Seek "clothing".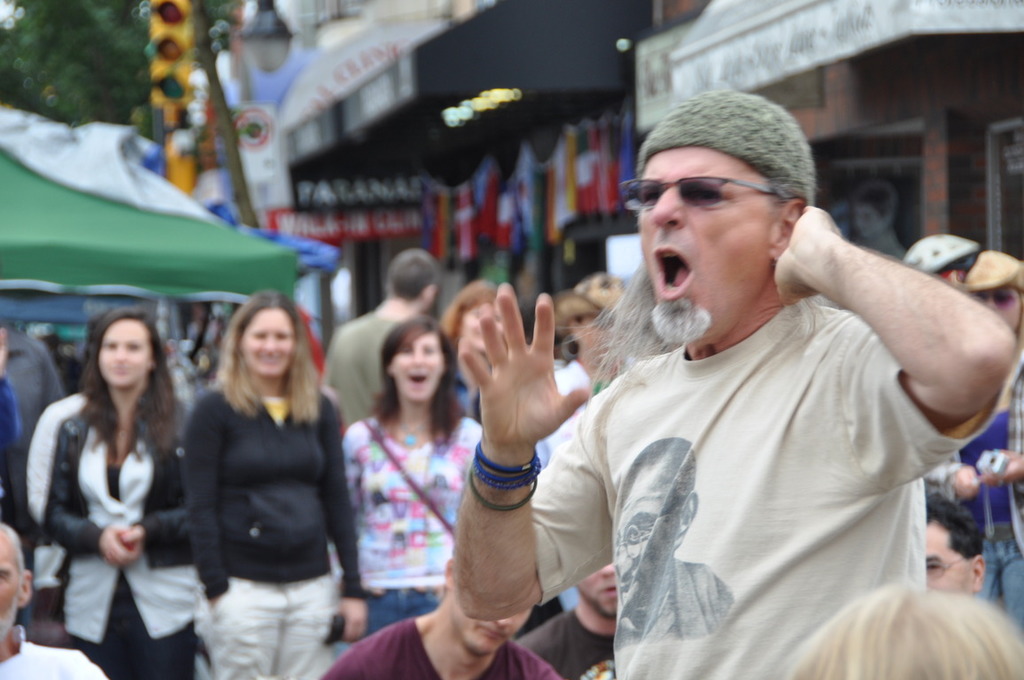
[left=320, top=606, right=560, bottom=679].
